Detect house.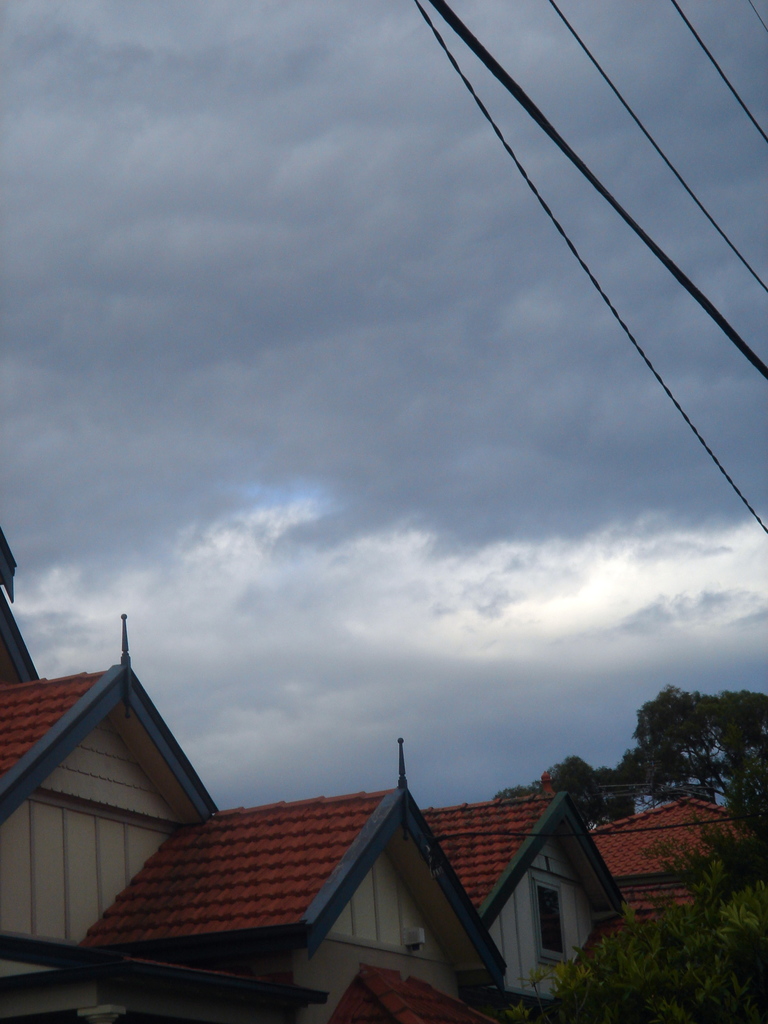
Detected at Rect(6, 633, 614, 1023).
